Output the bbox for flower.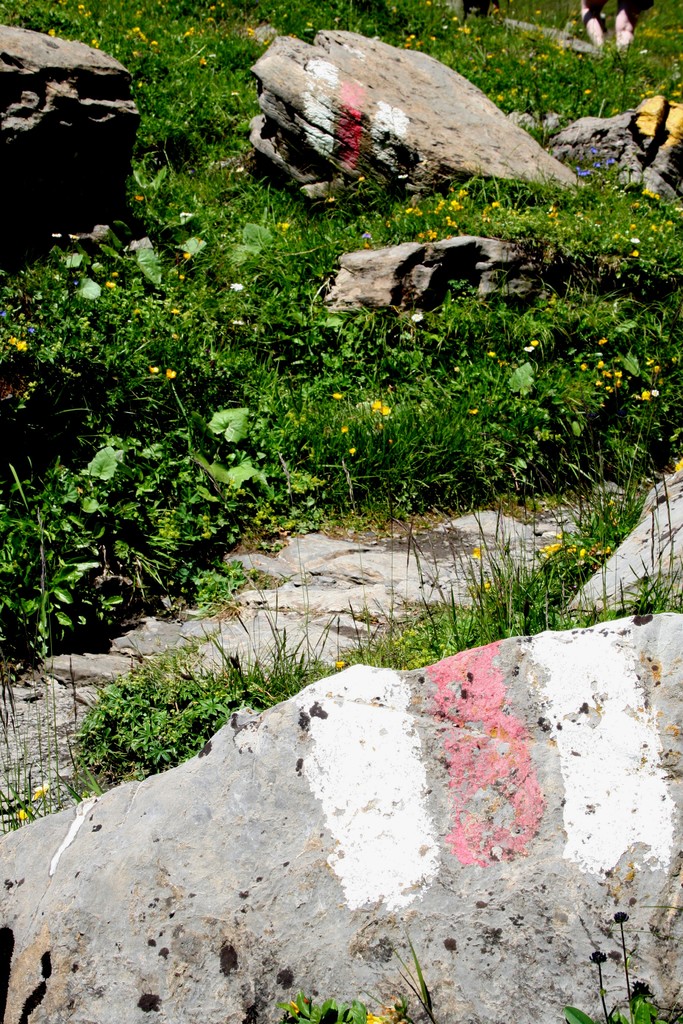
rect(168, 366, 172, 381).
